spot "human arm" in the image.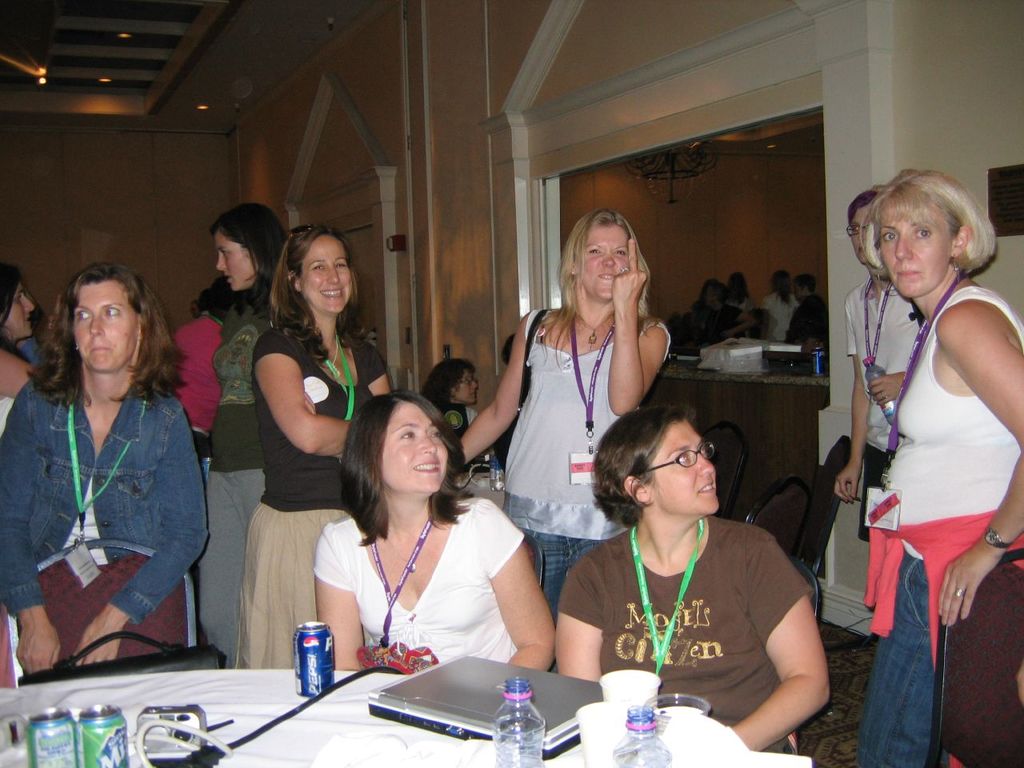
"human arm" found at <bbox>317, 523, 366, 670</bbox>.
